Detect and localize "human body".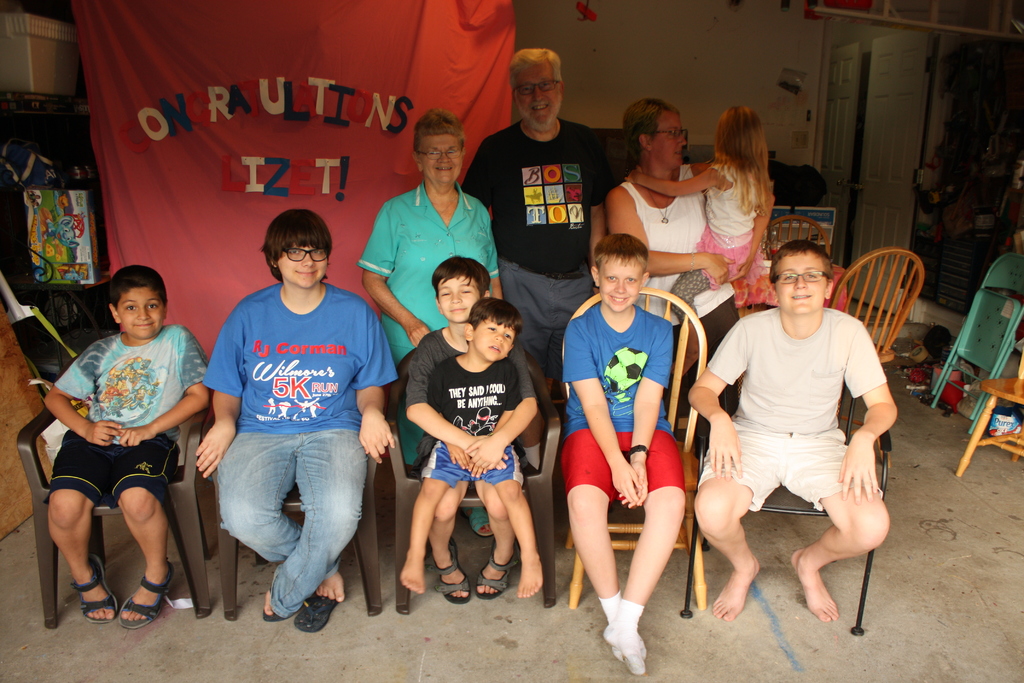
Localized at left=458, top=40, right=641, bottom=369.
